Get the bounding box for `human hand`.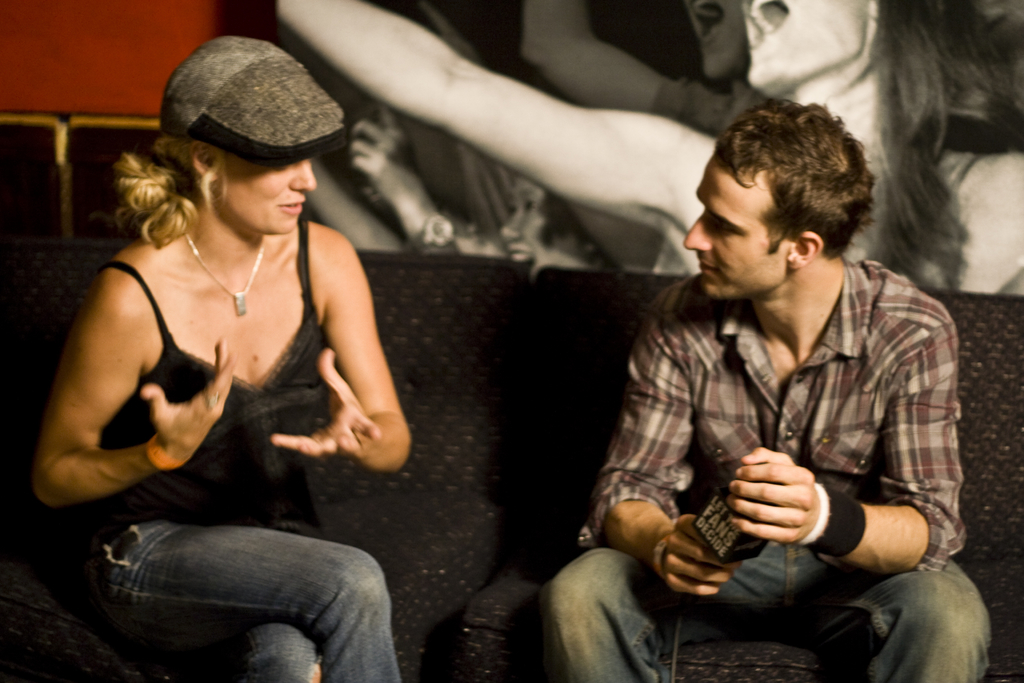
(273,345,383,459).
